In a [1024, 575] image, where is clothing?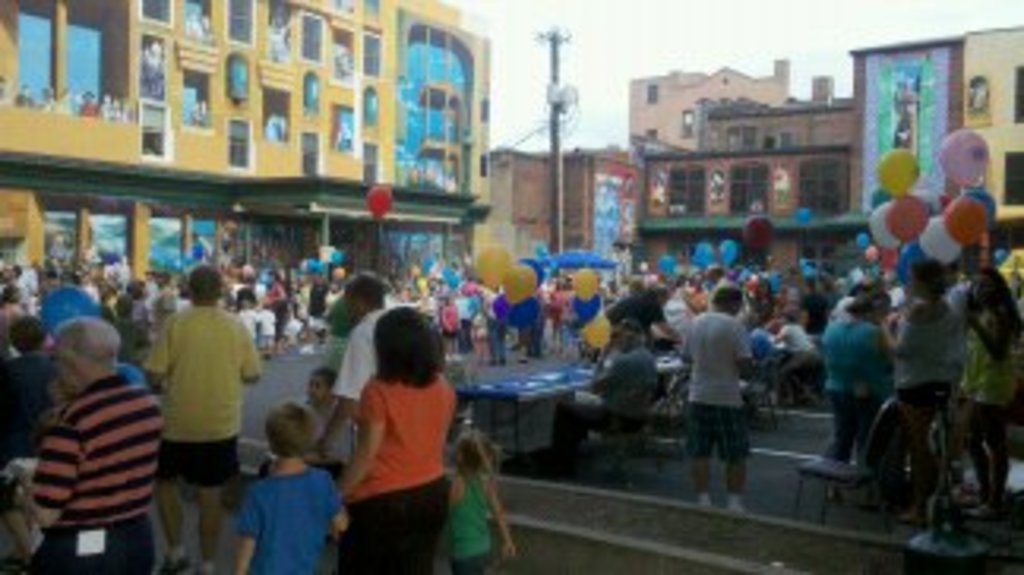
x1=136 y1=272 x2=250 y2=493.
